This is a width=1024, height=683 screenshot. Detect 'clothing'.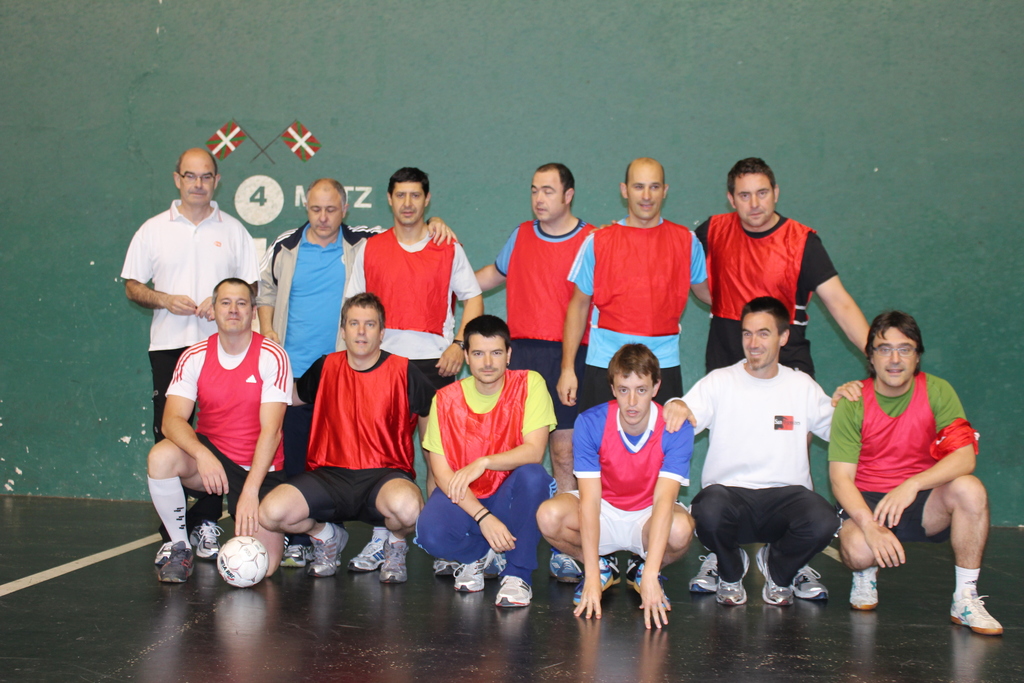
{"left": 822, "top": 370, "right": 984, "bottom": 543}.
